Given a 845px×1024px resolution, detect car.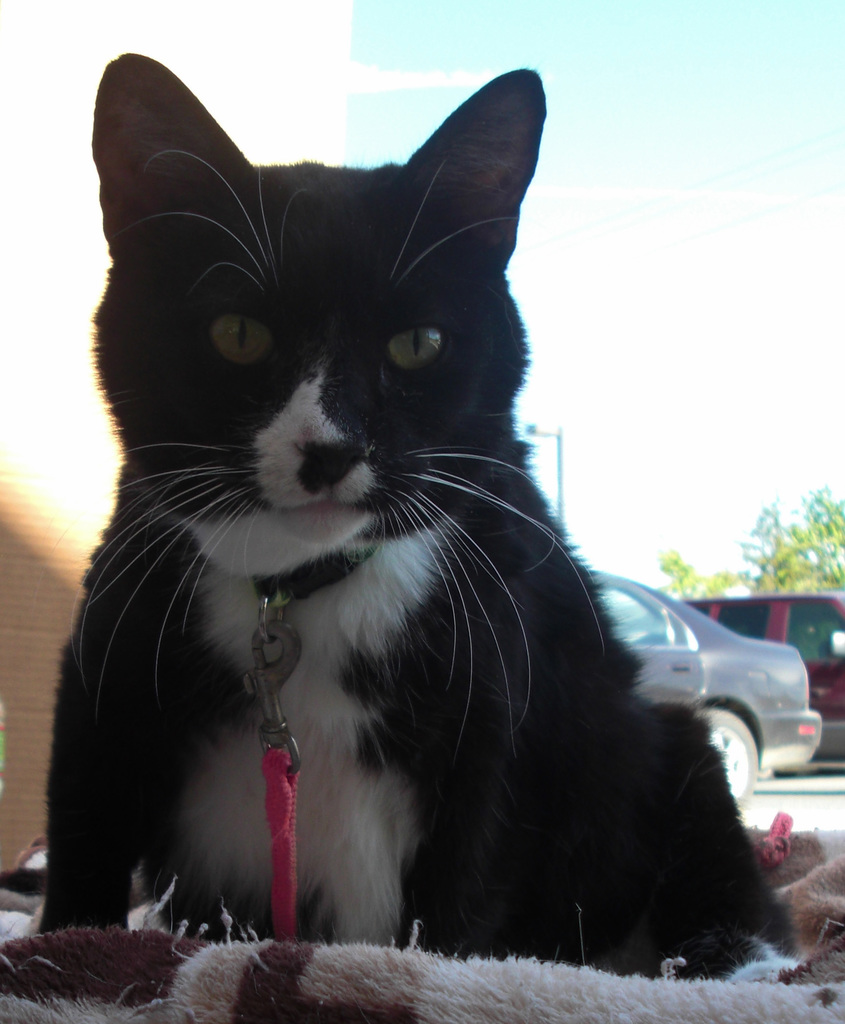
[x1=591, y1=578, x2=829, y2=809].
